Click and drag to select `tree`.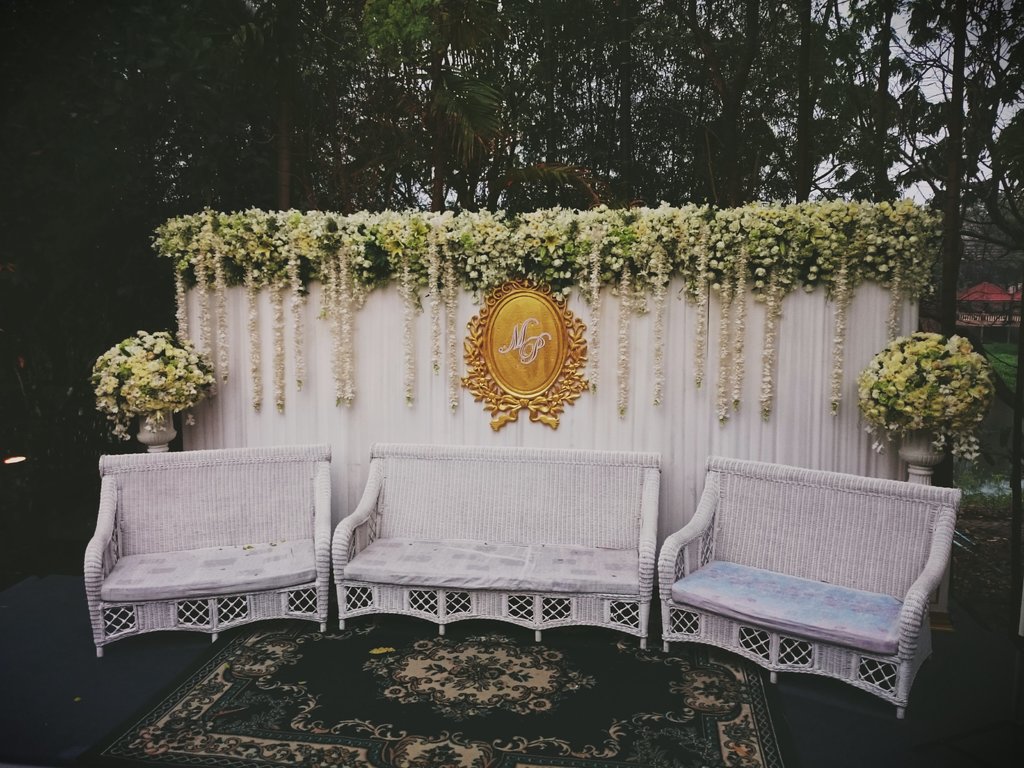
Selection: locate(379, 0, 543, 198).
